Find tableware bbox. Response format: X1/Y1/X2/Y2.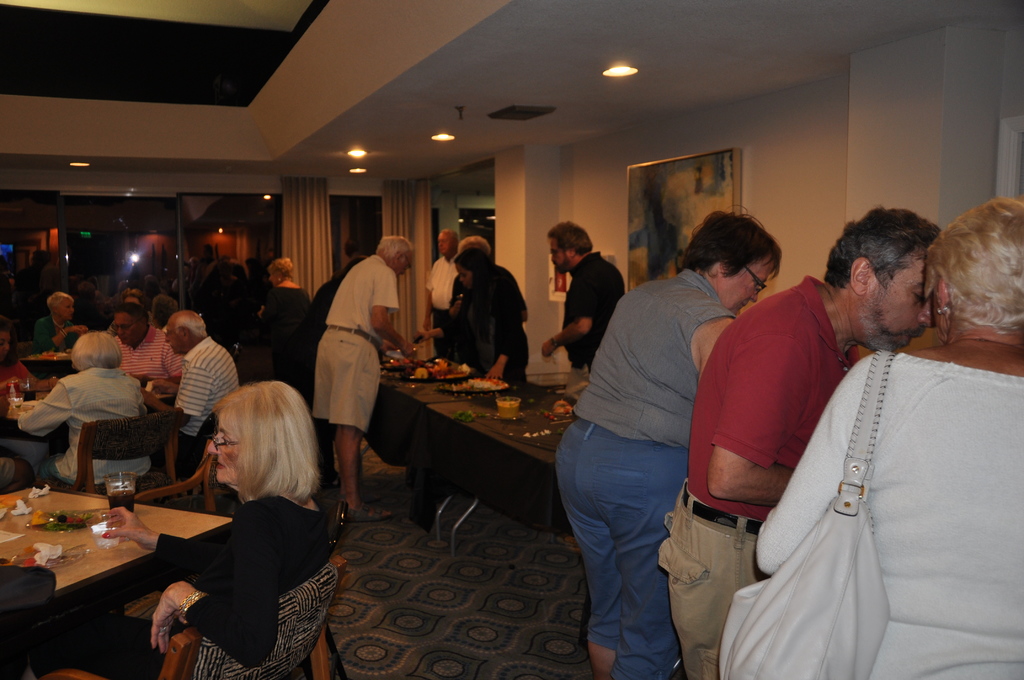
10/543/86/565.
